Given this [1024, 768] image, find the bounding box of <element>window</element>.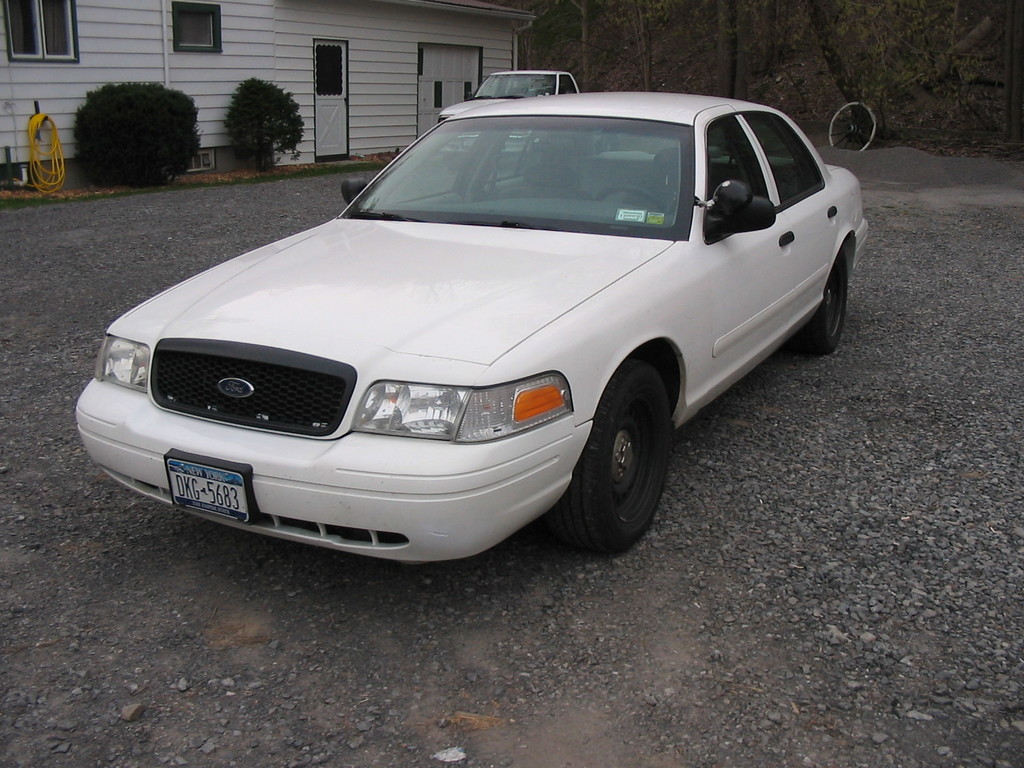
rect(175, 1, 229, 53).
